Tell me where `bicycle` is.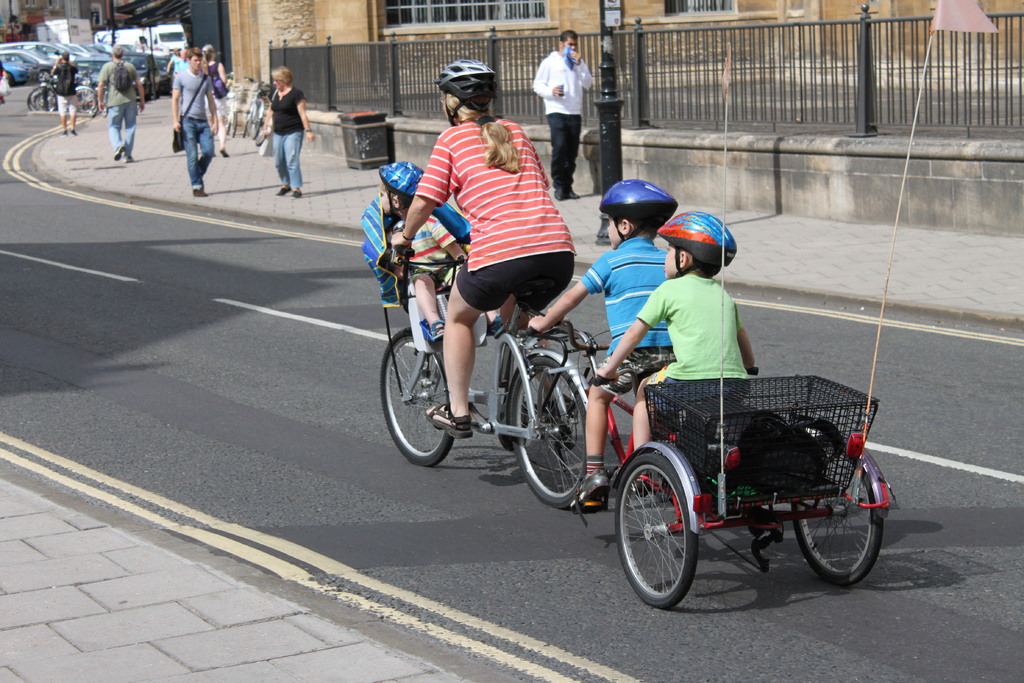
`bicycle` is at <box>223,79,248,136</box>.
